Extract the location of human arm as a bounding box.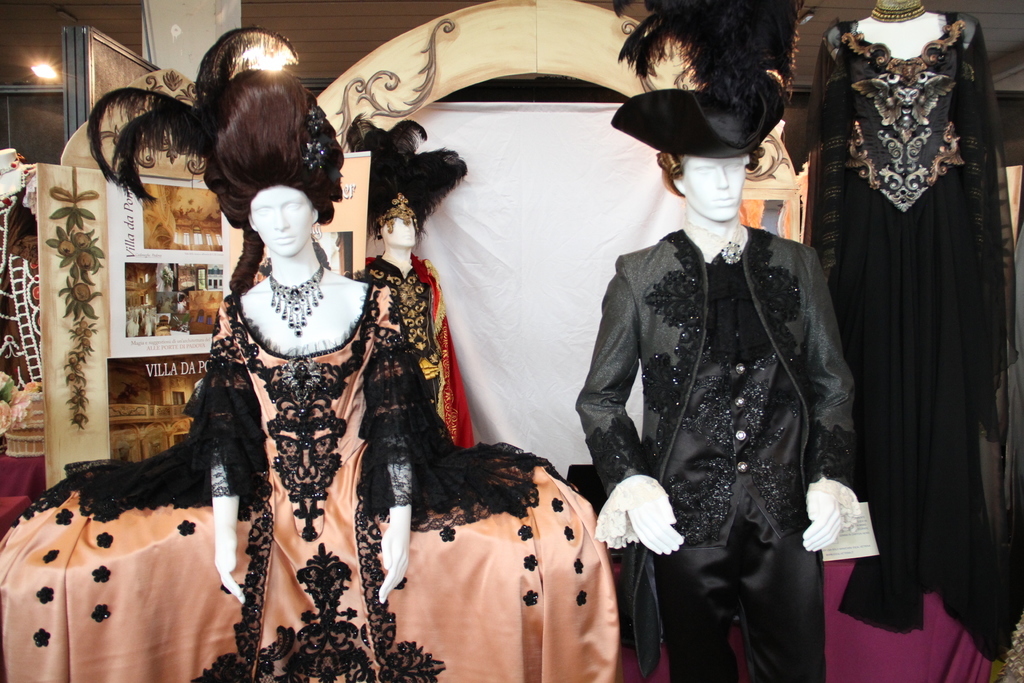
{"x1": 800, "y1": 242, "x2": 862, "y2": 557}.
